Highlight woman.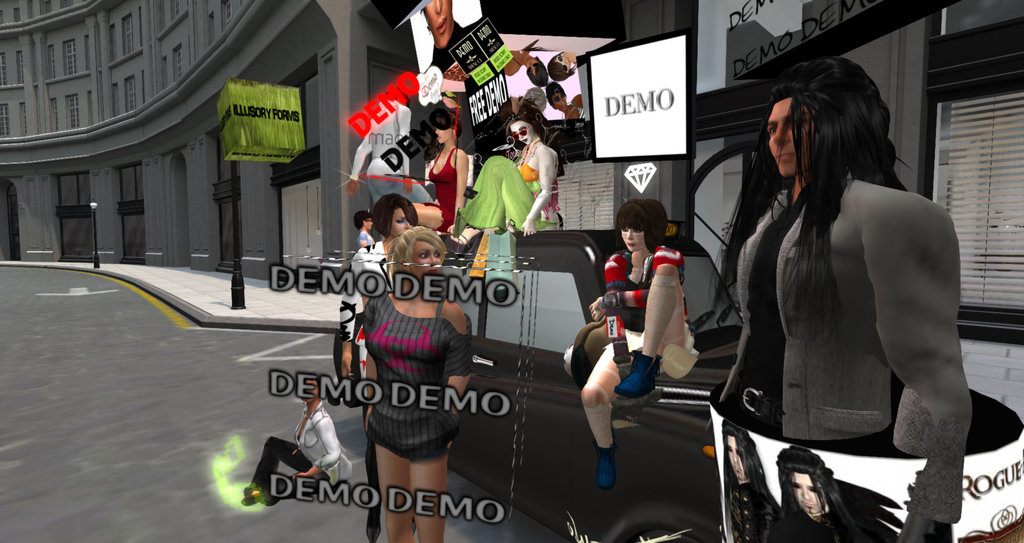
Highlighted region: [497,92,559,236].
